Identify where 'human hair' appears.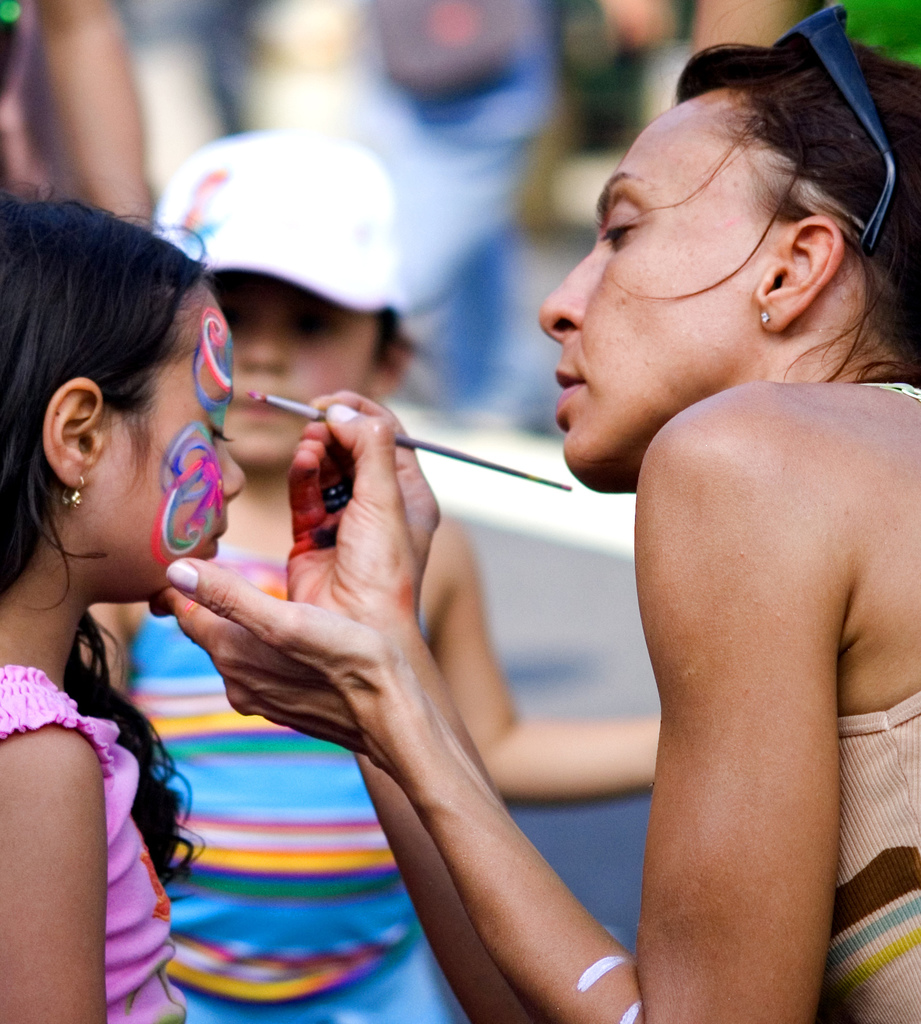
Appears at 0,174,211,619.
